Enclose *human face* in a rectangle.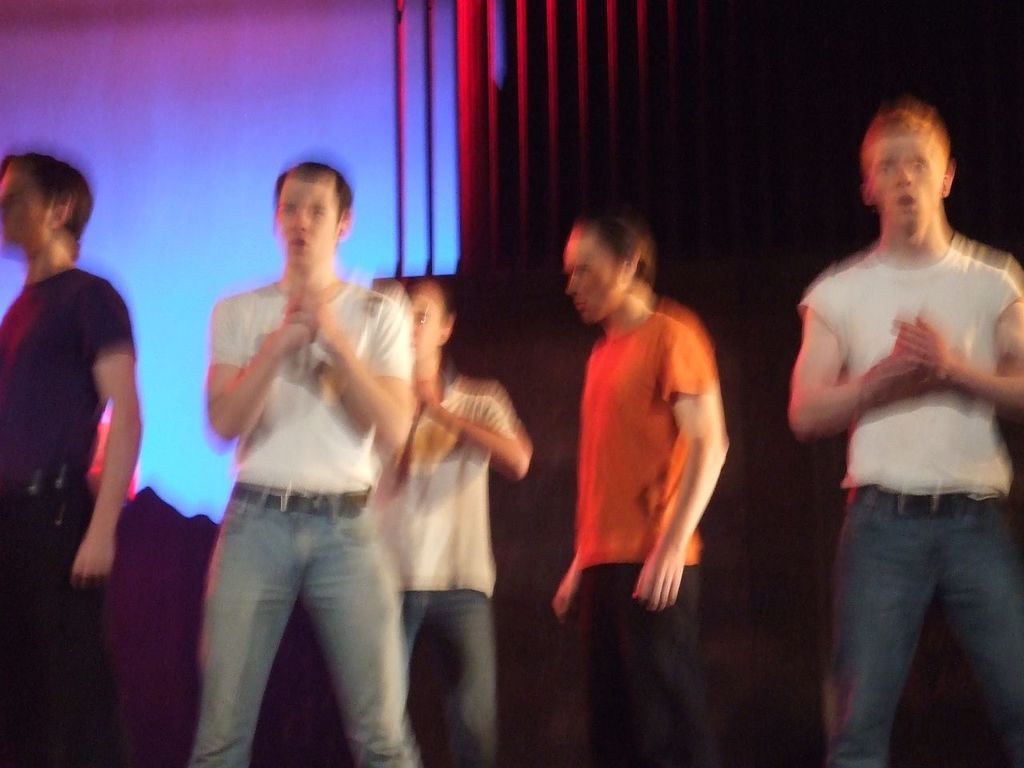
region(278, 176, 342, 274).
